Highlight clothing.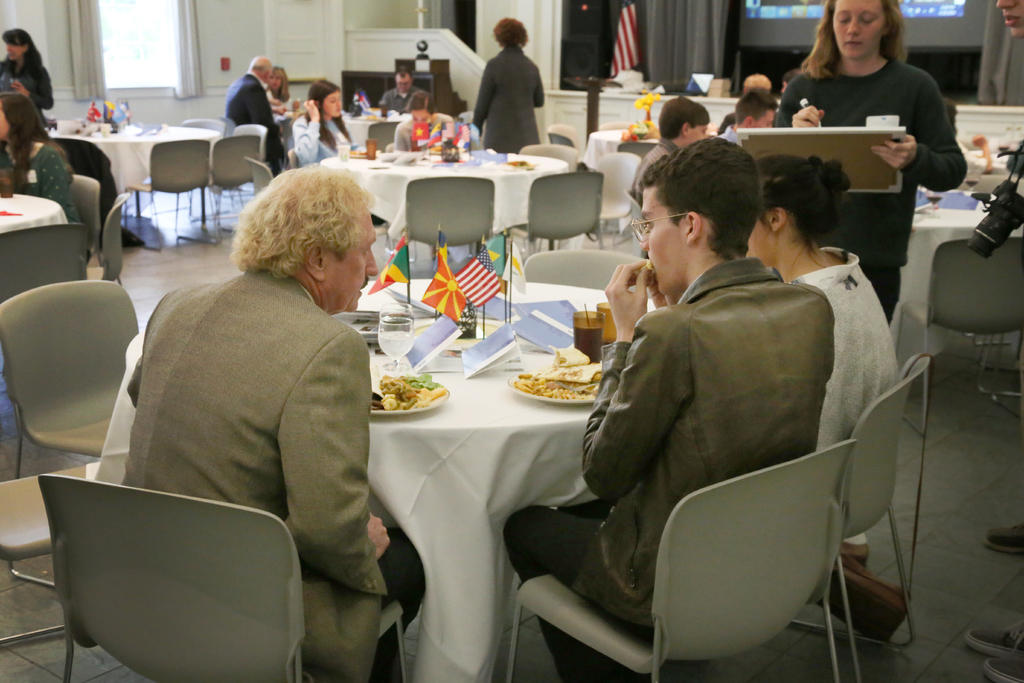
Highlighted region: 719:123:749:145.
